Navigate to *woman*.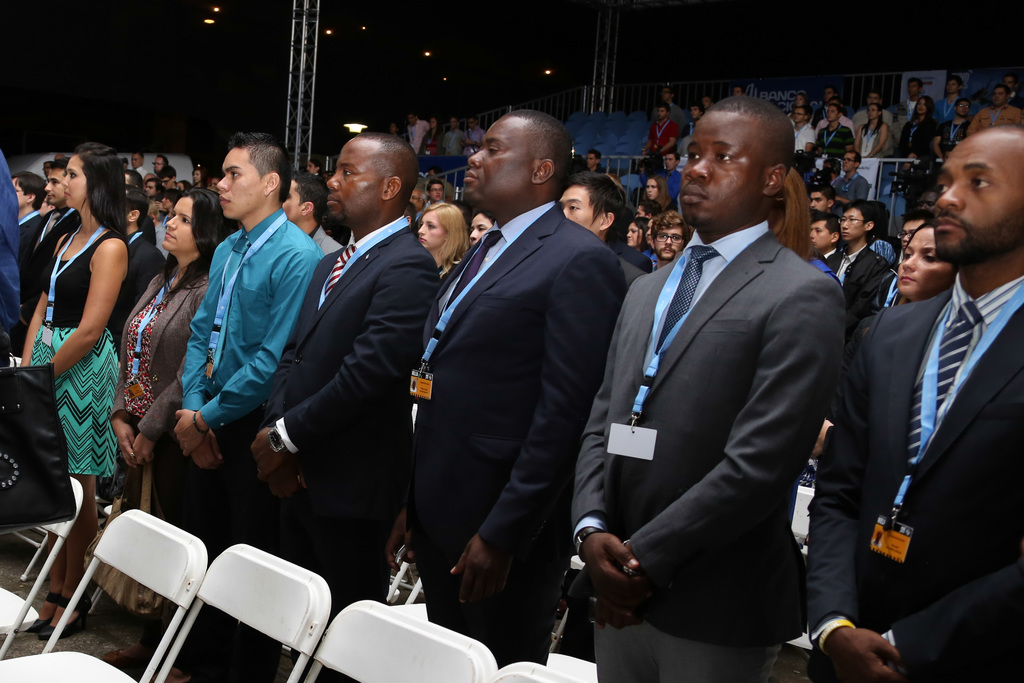
Navigation target: 646/171/676/209.
